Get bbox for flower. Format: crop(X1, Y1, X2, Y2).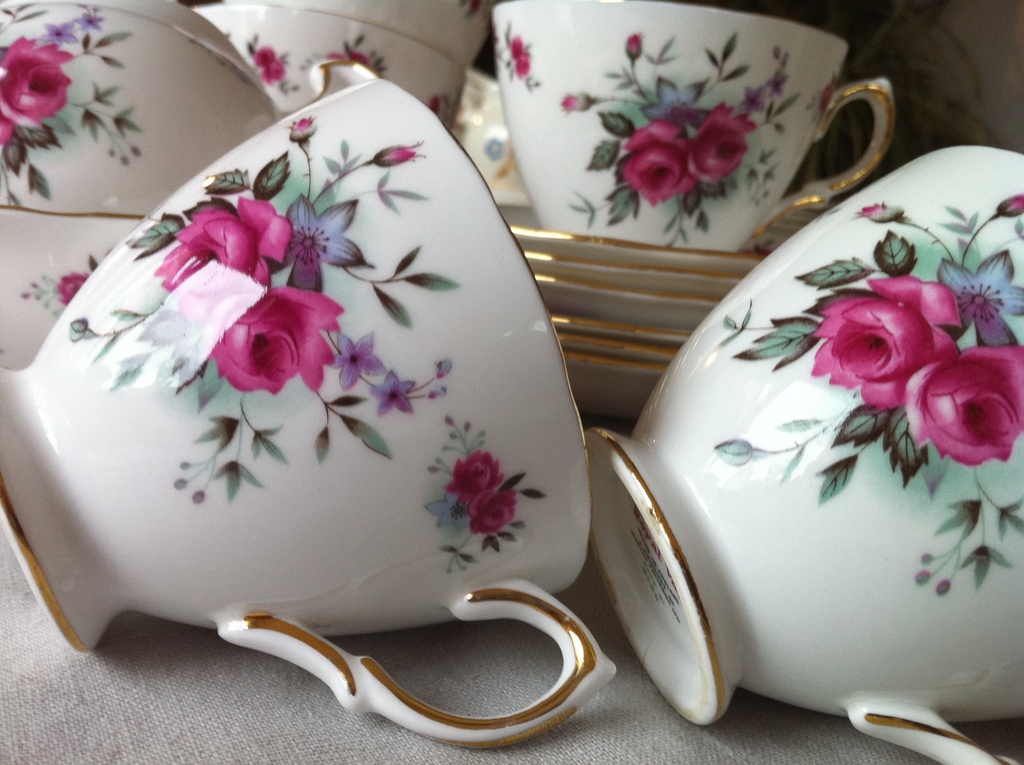
crop(157, 192, 284, 286).
